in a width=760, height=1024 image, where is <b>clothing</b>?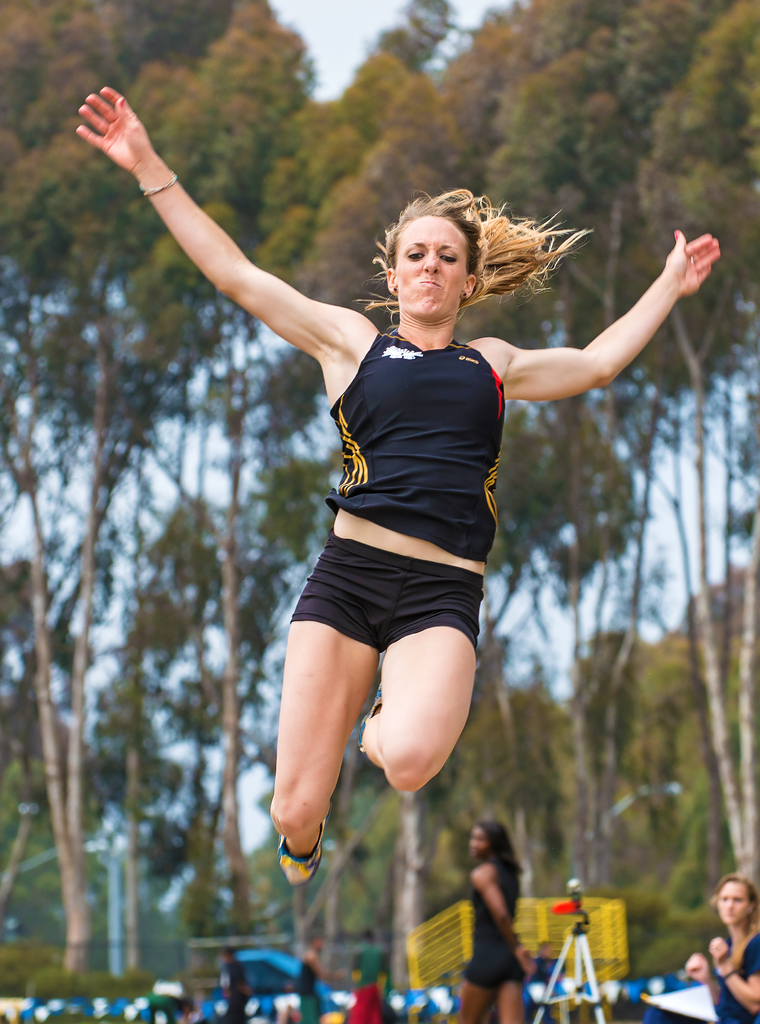
x1=262 y1=297 x2=515 y2=725.
